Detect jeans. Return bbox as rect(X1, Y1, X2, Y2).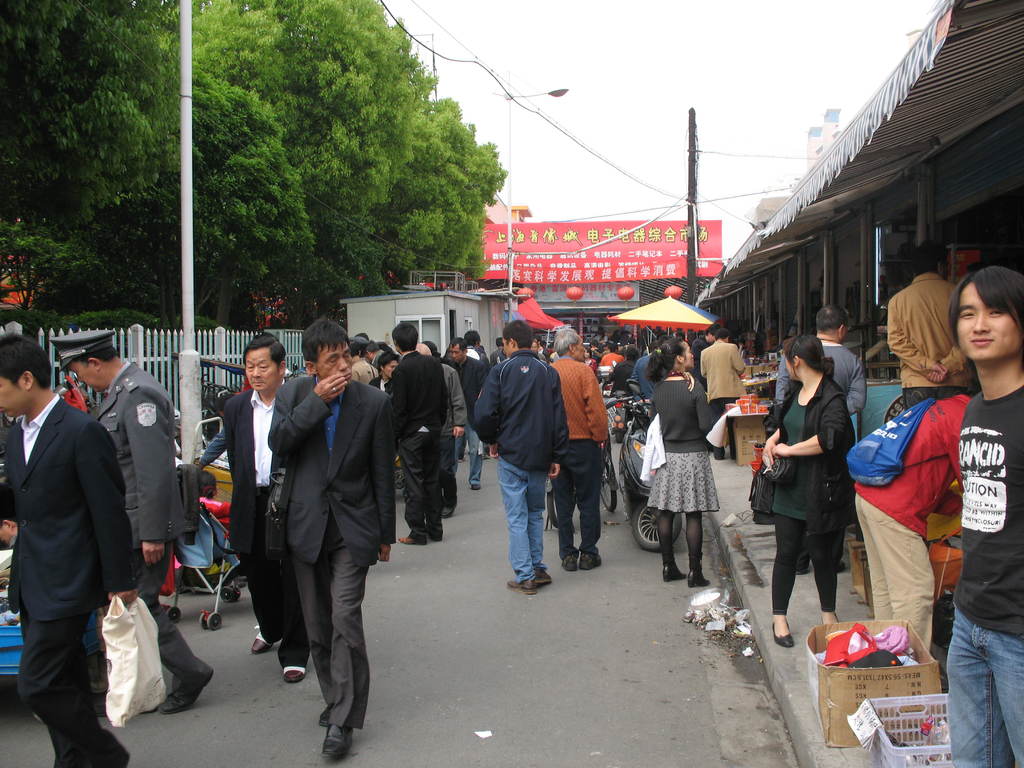
rect(948, 604, 1023, 767).
